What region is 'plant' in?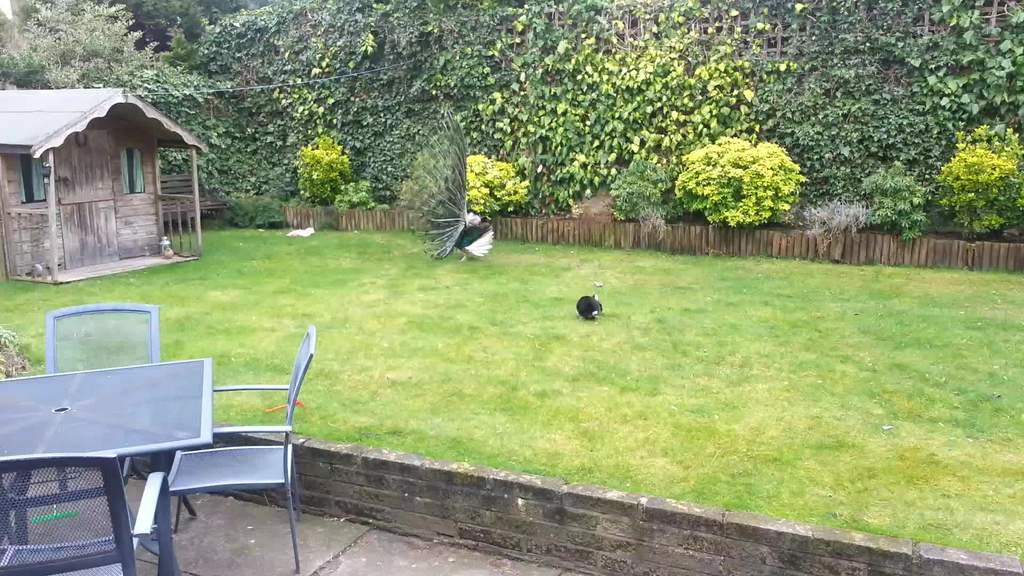
<region>291, 133, 353, 204</region>.
